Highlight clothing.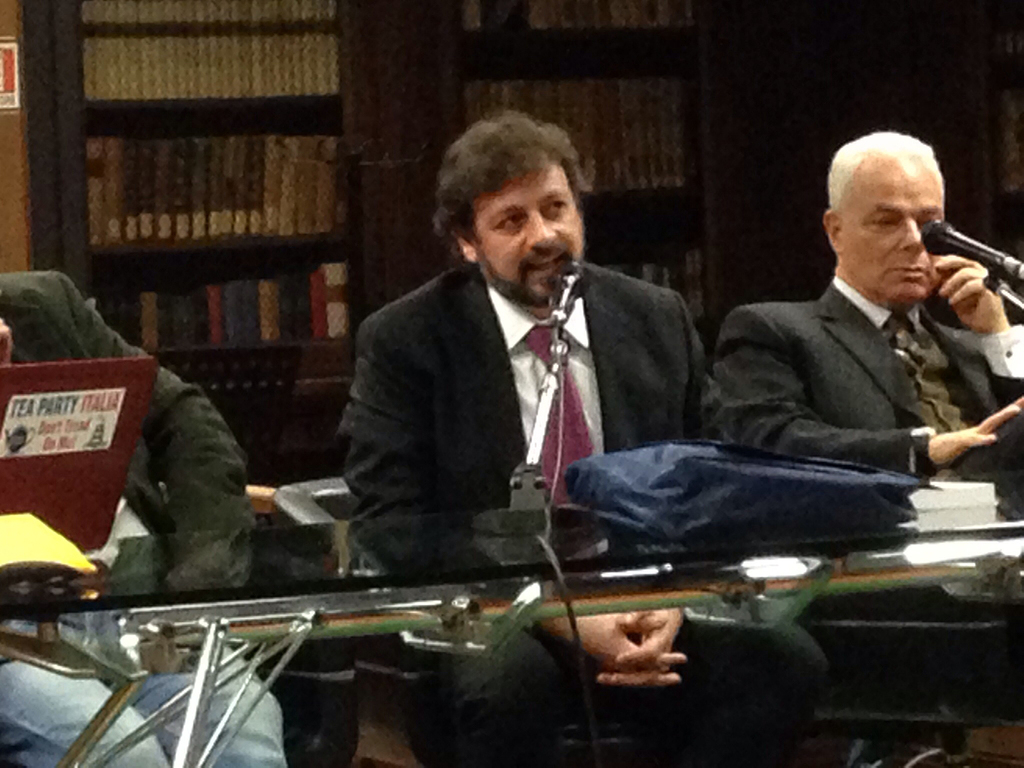
Highlighted region: detection(347, 239, 826, 759).
